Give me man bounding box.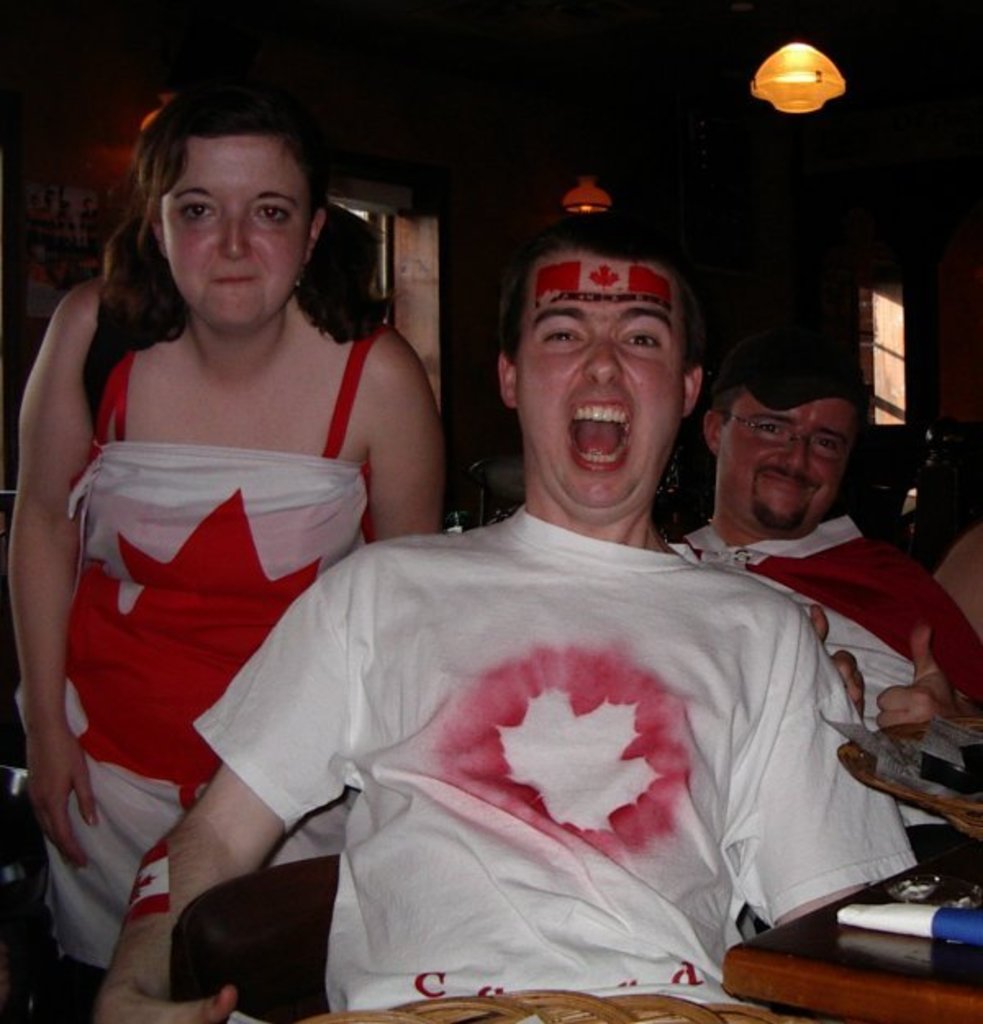
[174, 234, 886, 973].
